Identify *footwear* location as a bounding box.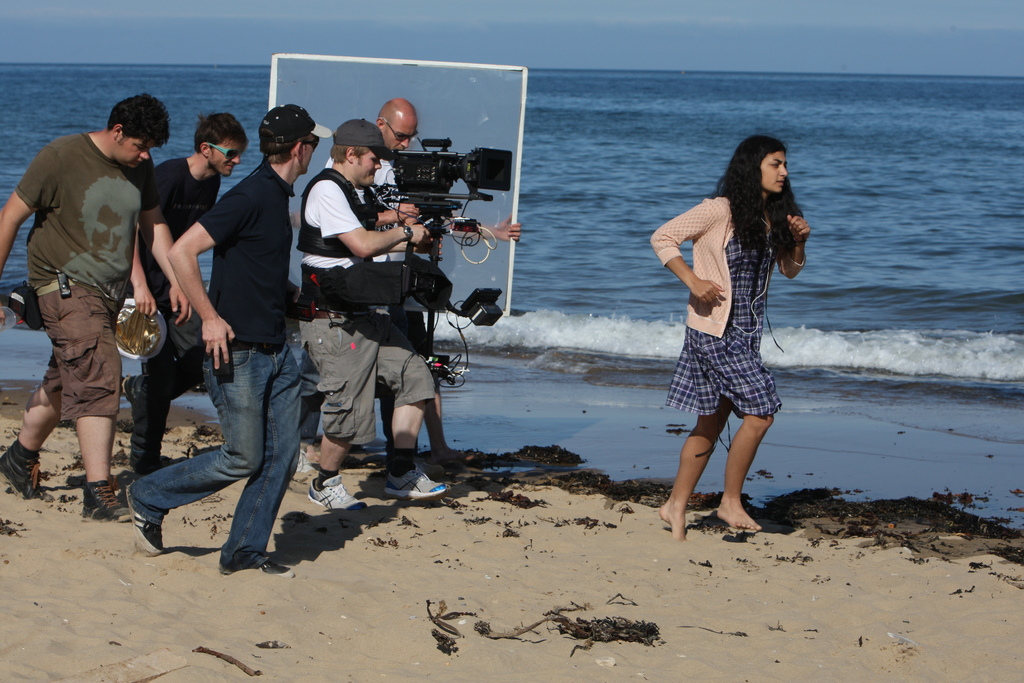
[289,443,326,486].
